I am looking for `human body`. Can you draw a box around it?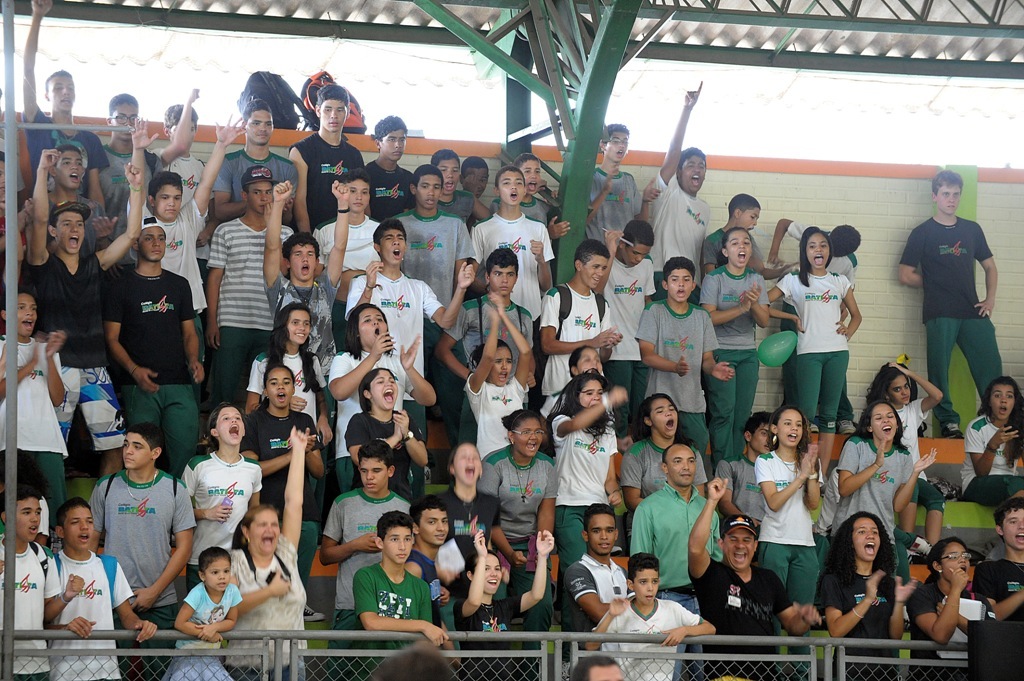
Sure, the bounding box is {"x1": 352, "y1": 561, "x2": 448, "y2": 680}.
